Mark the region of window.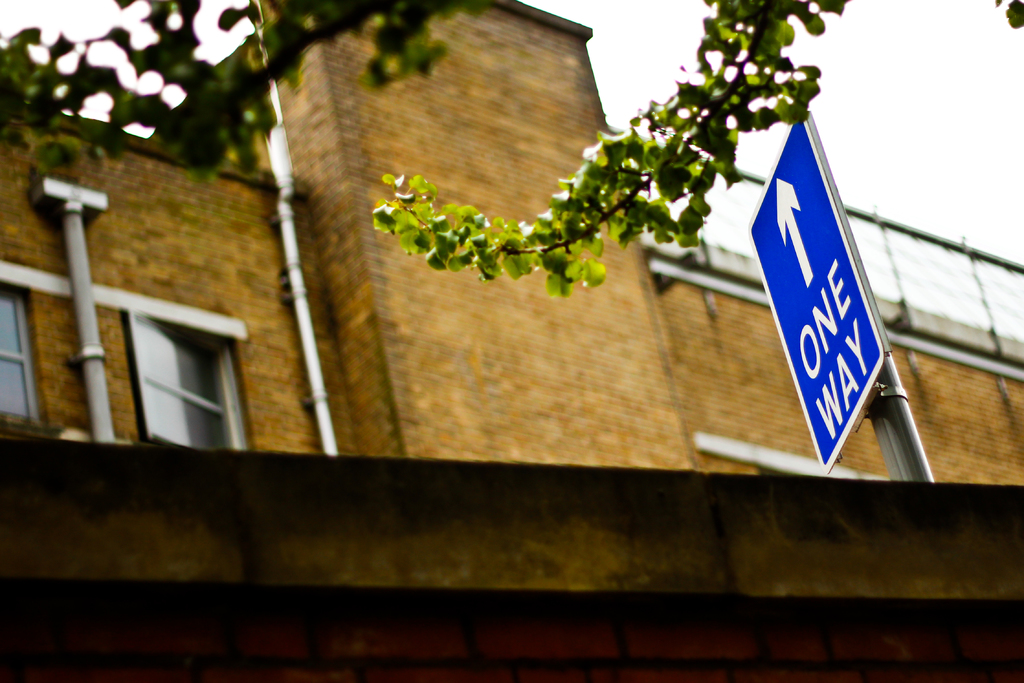
Region: Rect(0, 292, 47, 427).
